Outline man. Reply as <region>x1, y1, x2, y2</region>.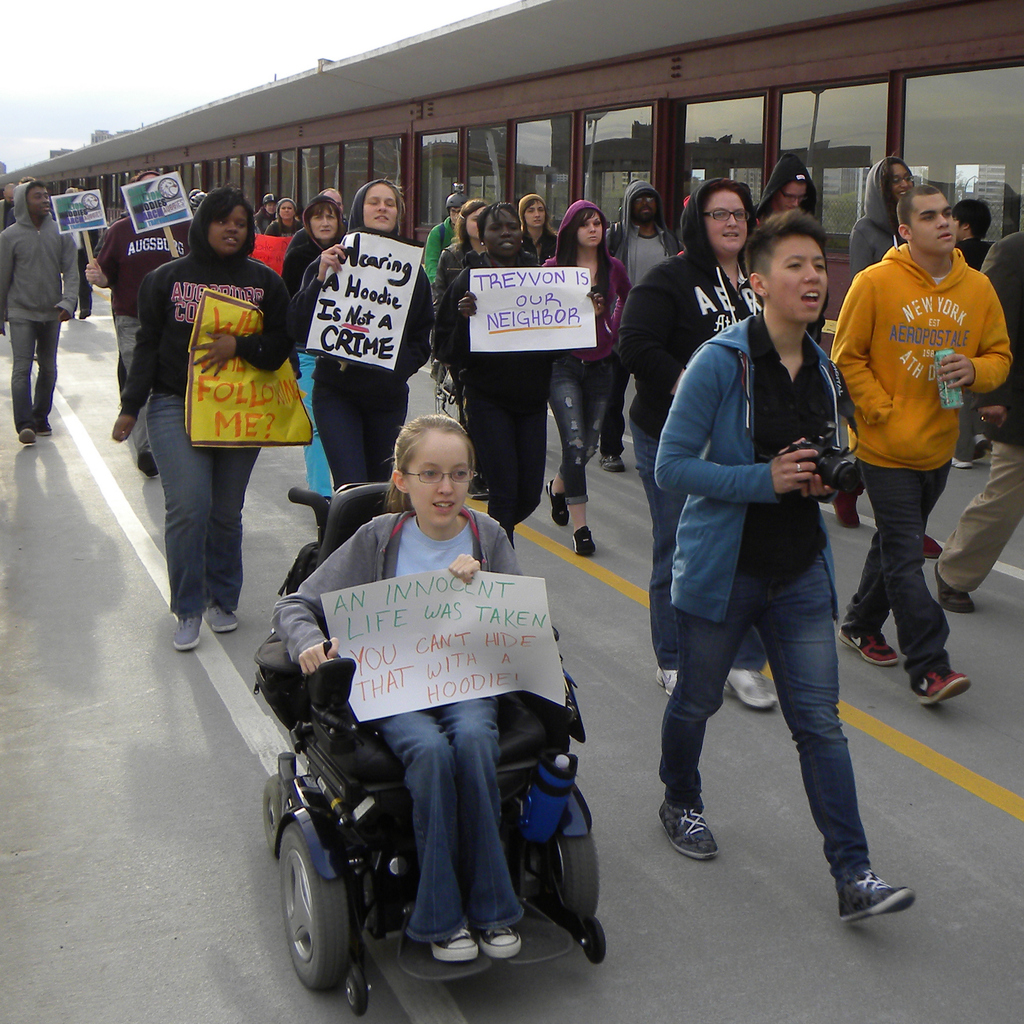
<region>0, 176, 94, 450</region>.
